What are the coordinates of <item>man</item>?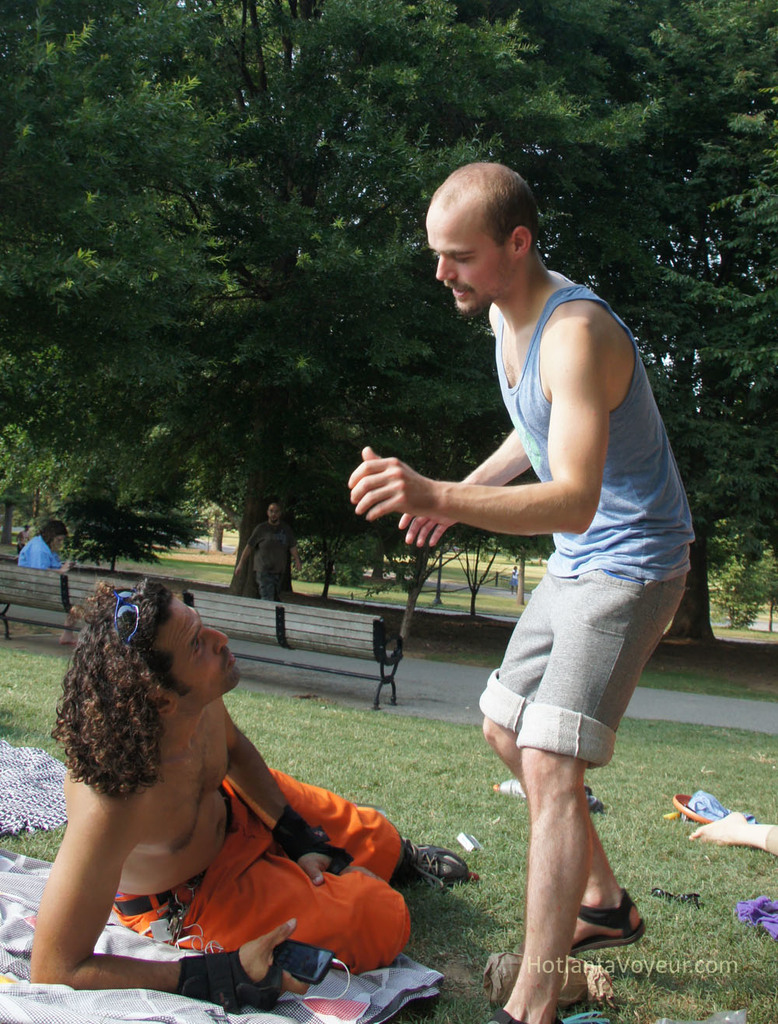
l=16, t=576, r=475, b=1022.
